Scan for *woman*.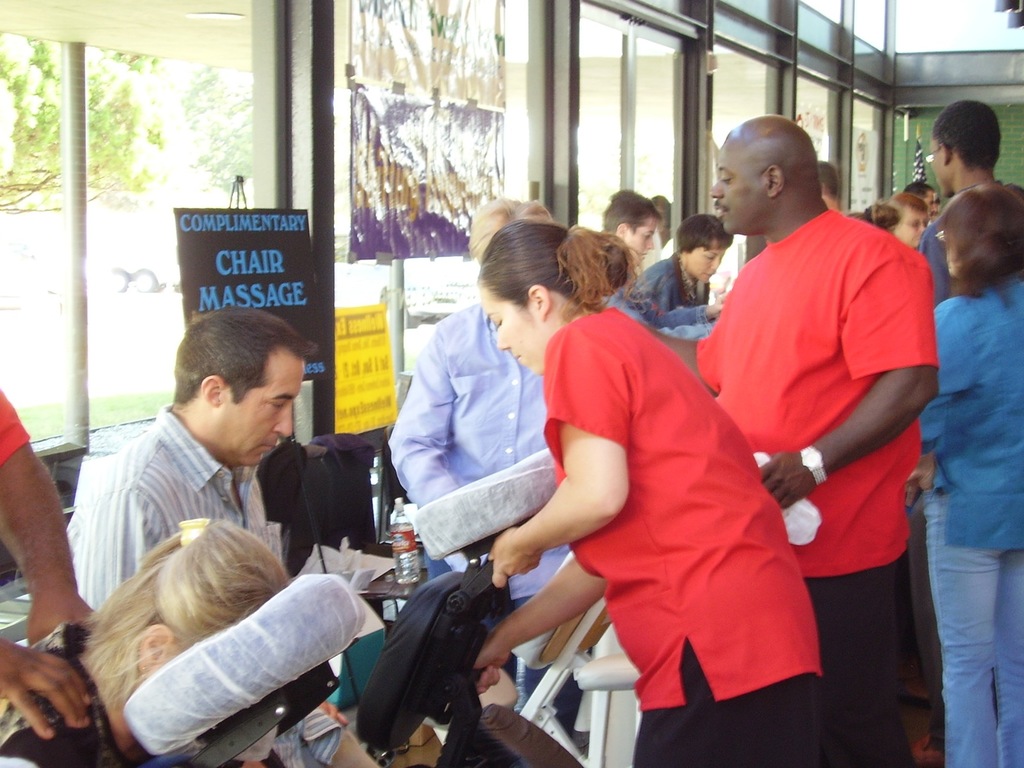
Scan result: bbox=(0, 513, 291, 767).
